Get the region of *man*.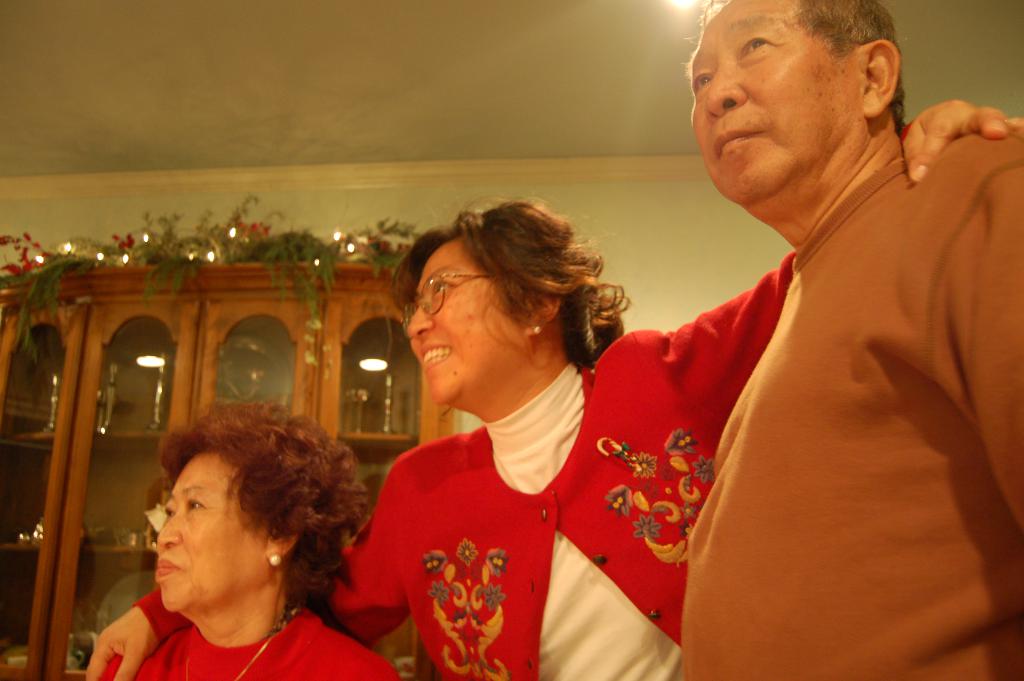
[680, 0, 1023, 680].
